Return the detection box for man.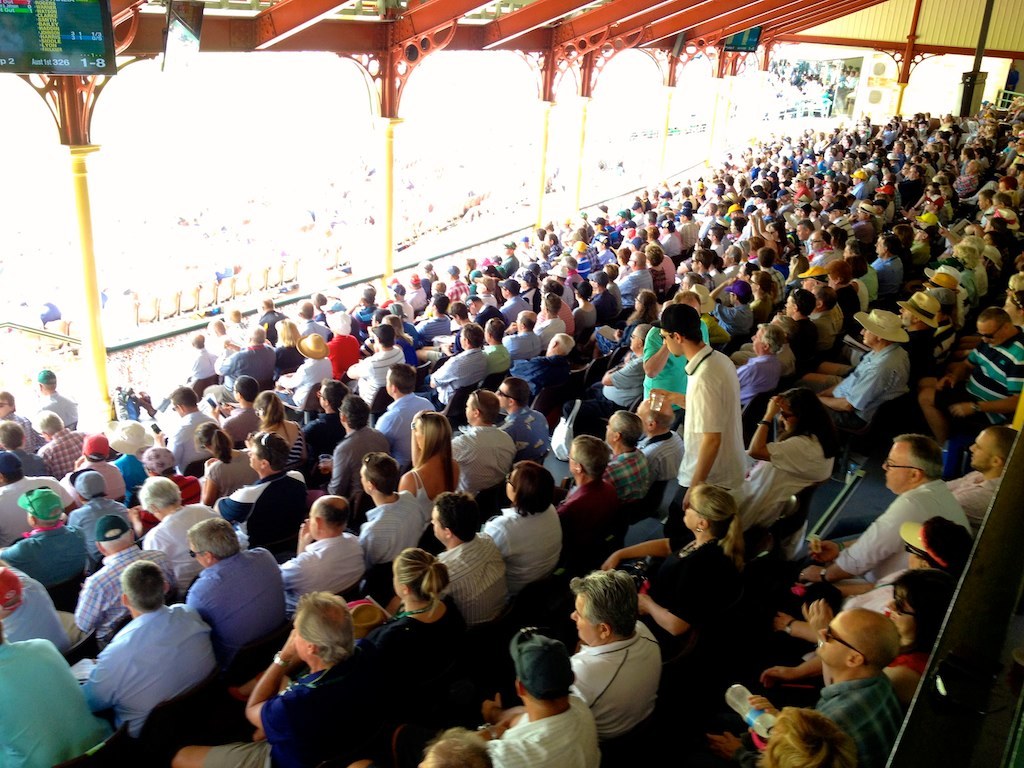
<box>812,611,902,765</box>.
